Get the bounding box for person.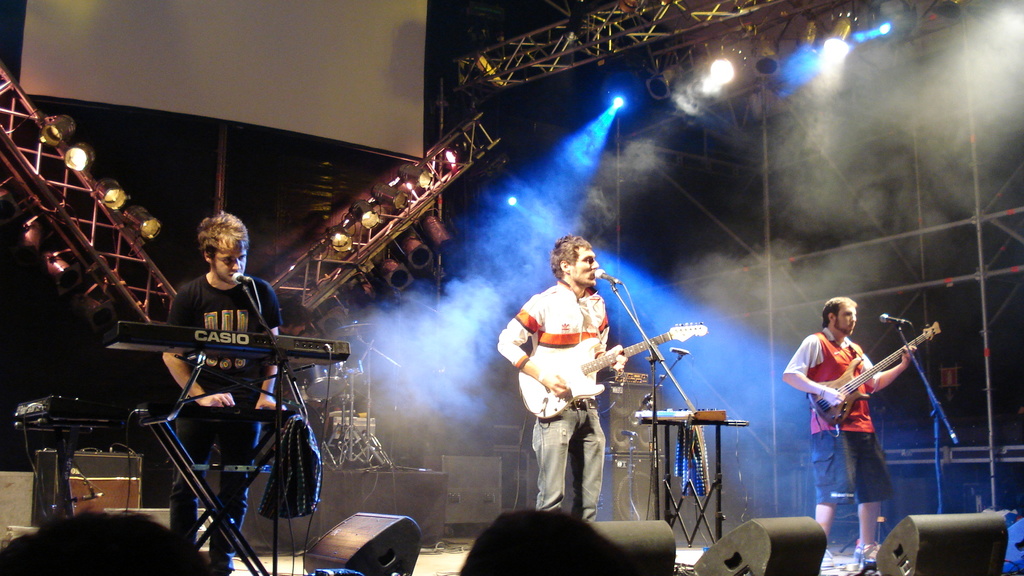
145, 209, 294, 575.
